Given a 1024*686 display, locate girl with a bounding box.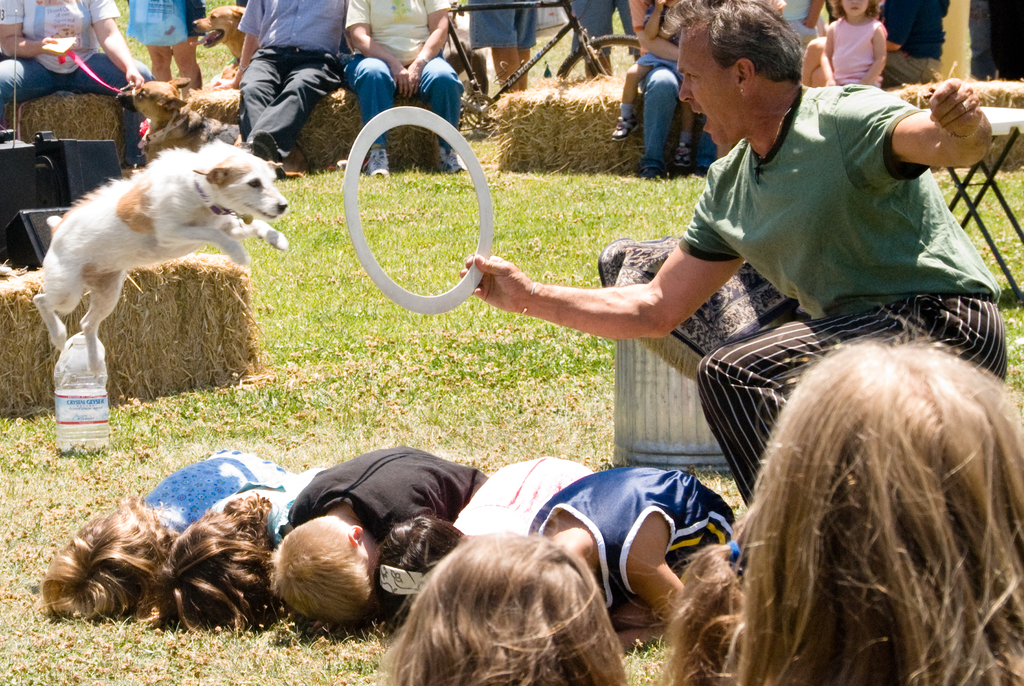
Located: 376:528:625:685.
